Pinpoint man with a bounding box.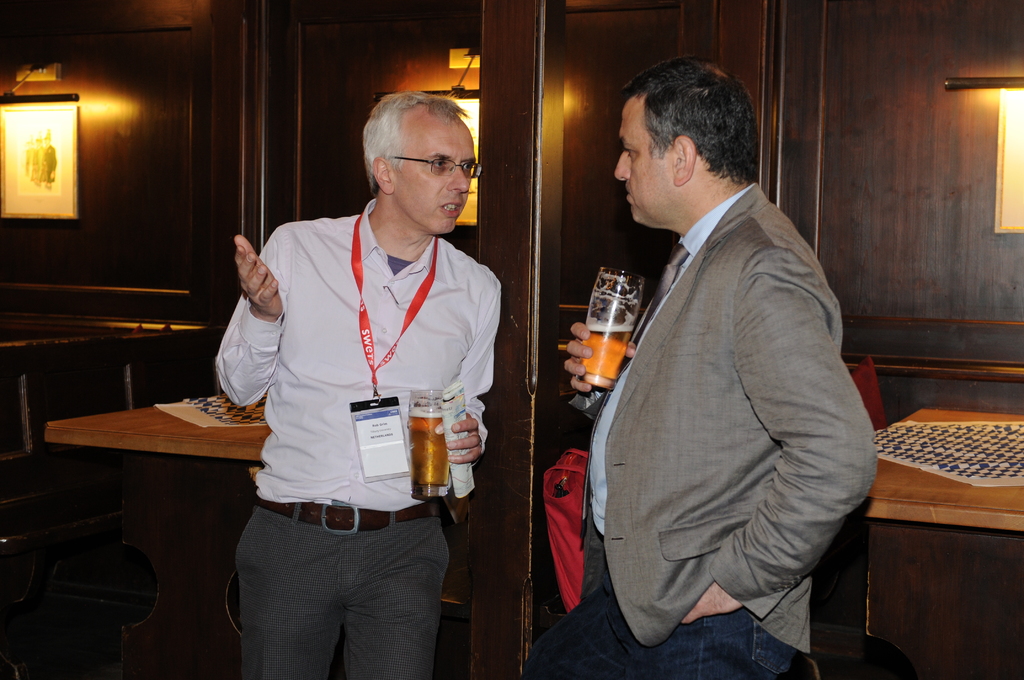
(577, 44, 871, 667).
